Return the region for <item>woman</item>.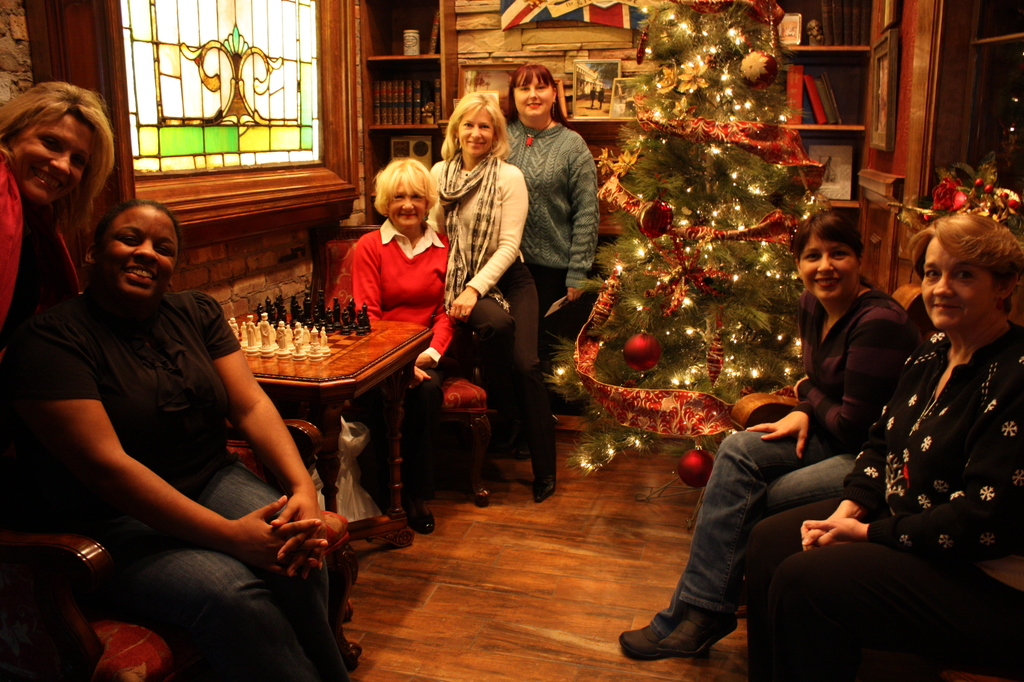
BBox(743, 214, 1023, 681).
